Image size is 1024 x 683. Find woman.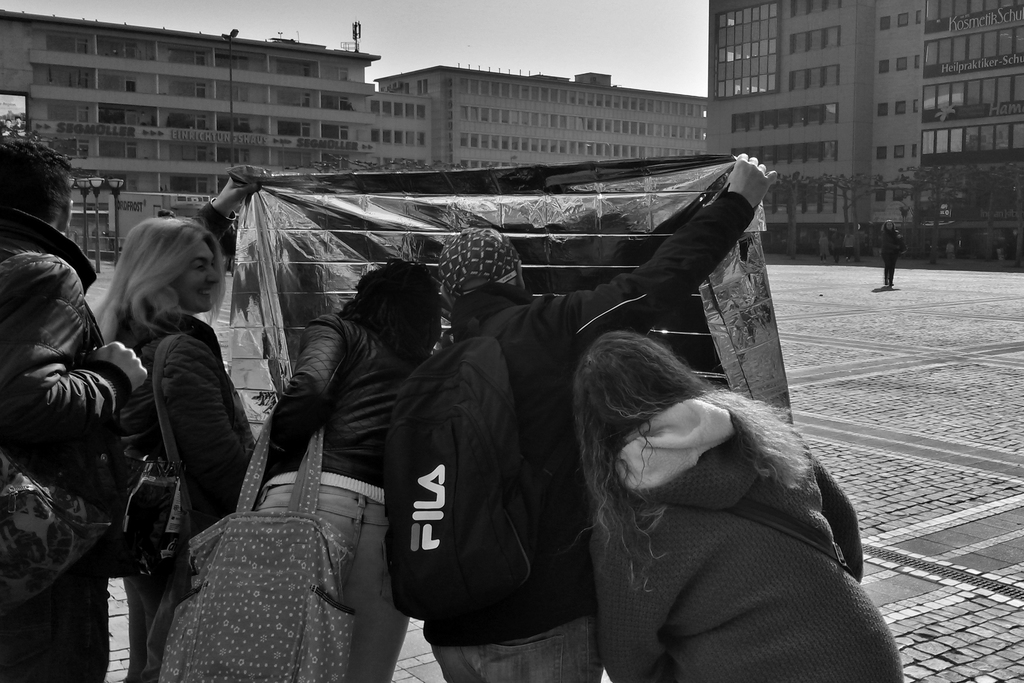
bbox=[578, 324, 909, 680].
